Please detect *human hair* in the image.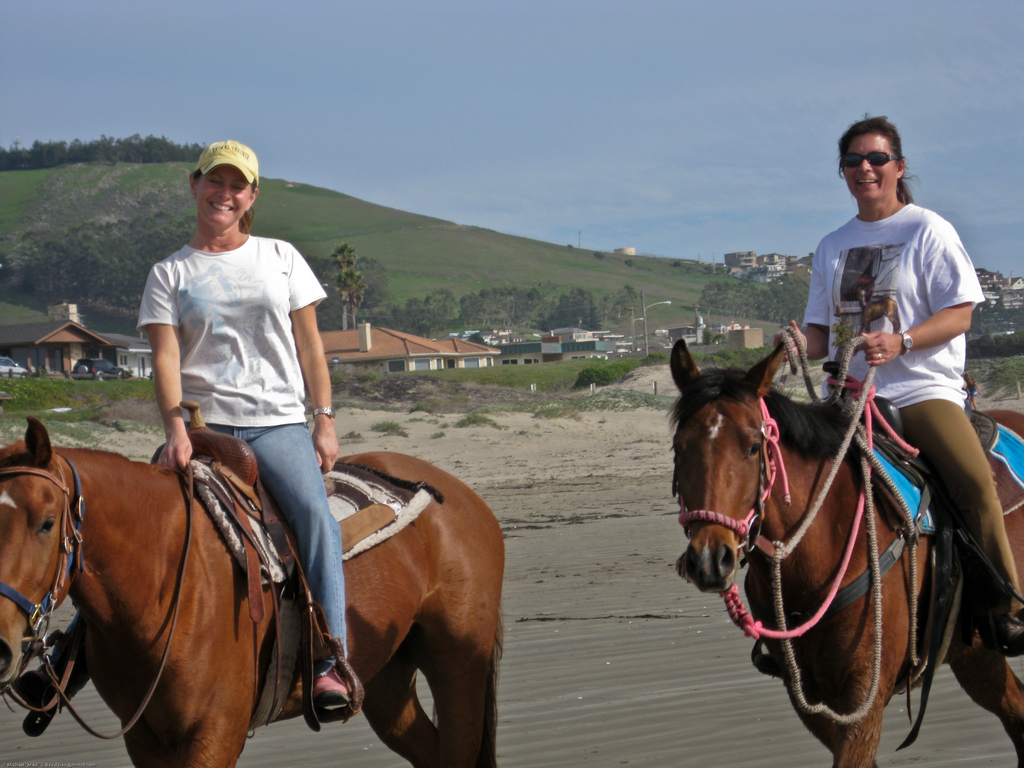
<region>848, 118, 926, 203</region>.
